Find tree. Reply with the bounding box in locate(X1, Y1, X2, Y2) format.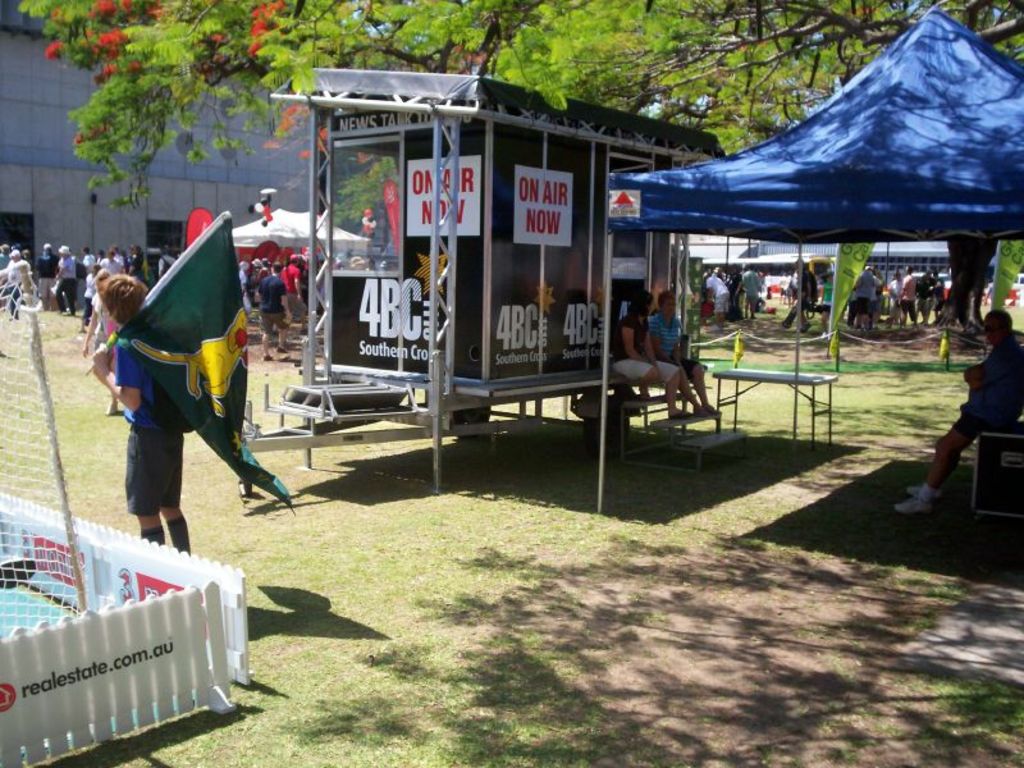
locate(18, 0, 1023, 340).
